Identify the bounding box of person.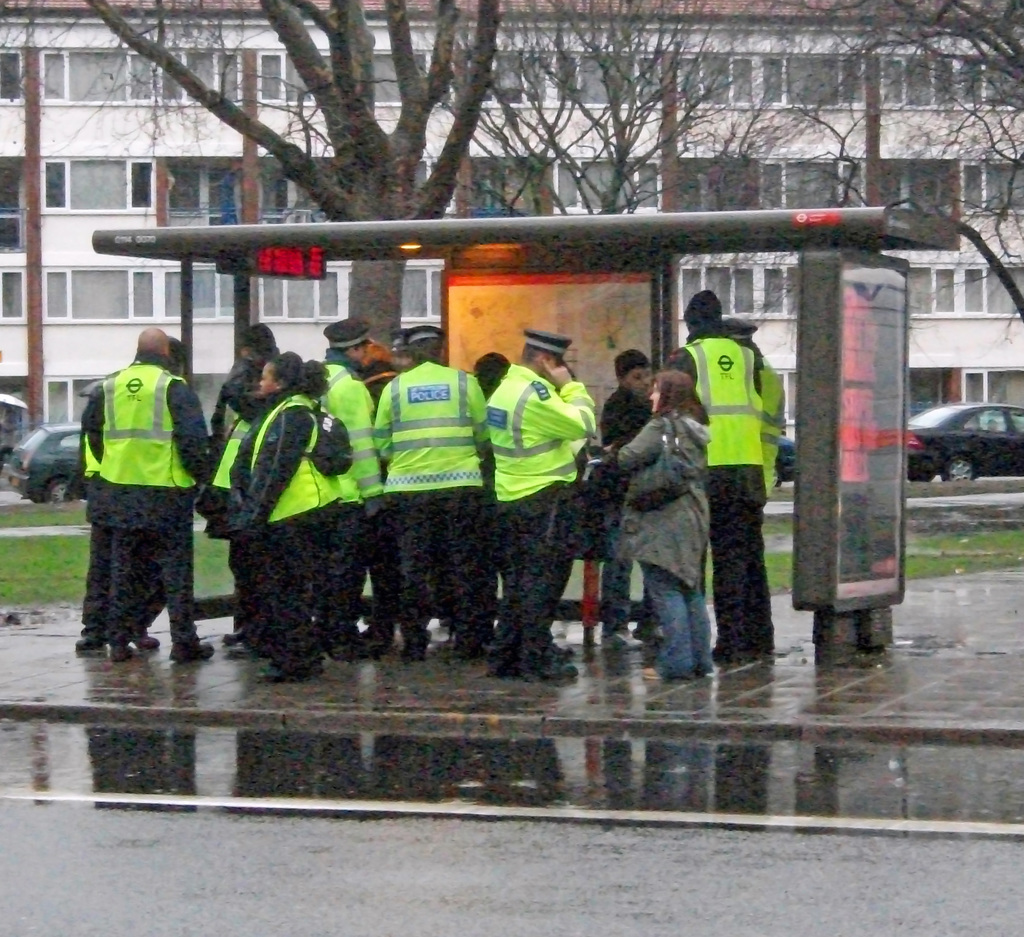
x1=657, y1=287, x2=779, y2=661.
